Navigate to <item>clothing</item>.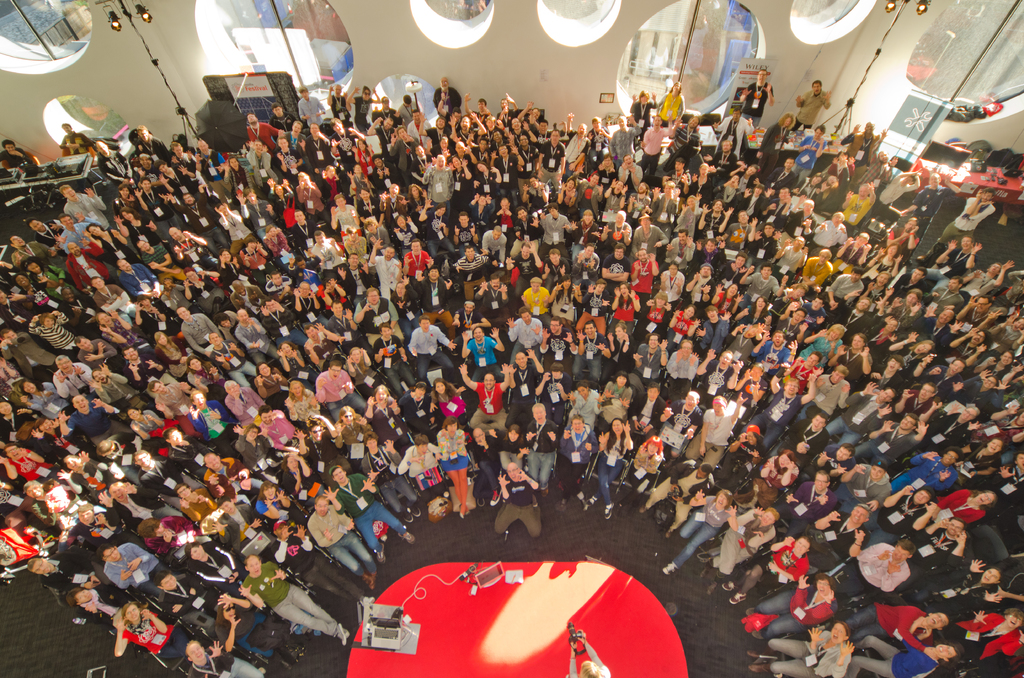
Navigation target: detection(427, 90, 465, 113).
